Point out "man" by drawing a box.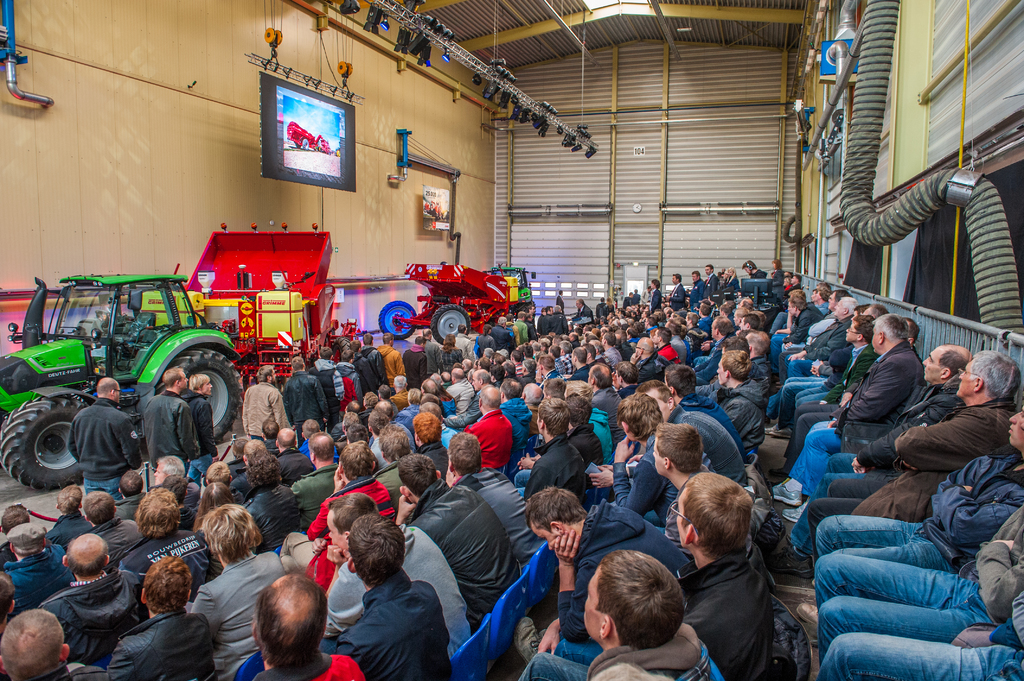
<region>686, 326, 694, 354</region>.
